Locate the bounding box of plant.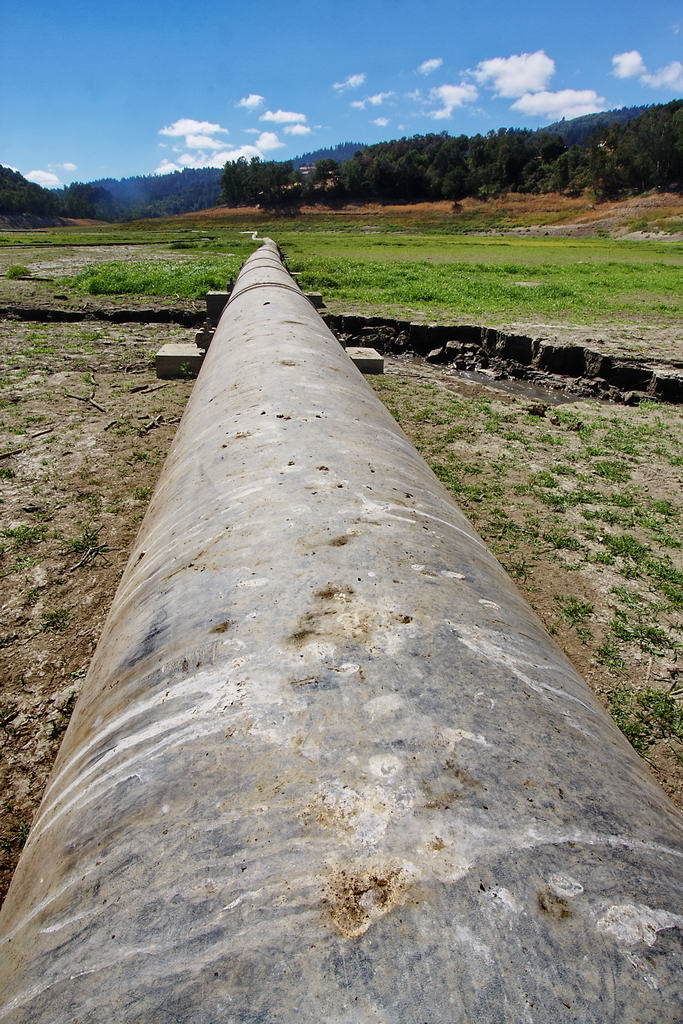
Bounding box: detection(607, 585, 627, 603).
